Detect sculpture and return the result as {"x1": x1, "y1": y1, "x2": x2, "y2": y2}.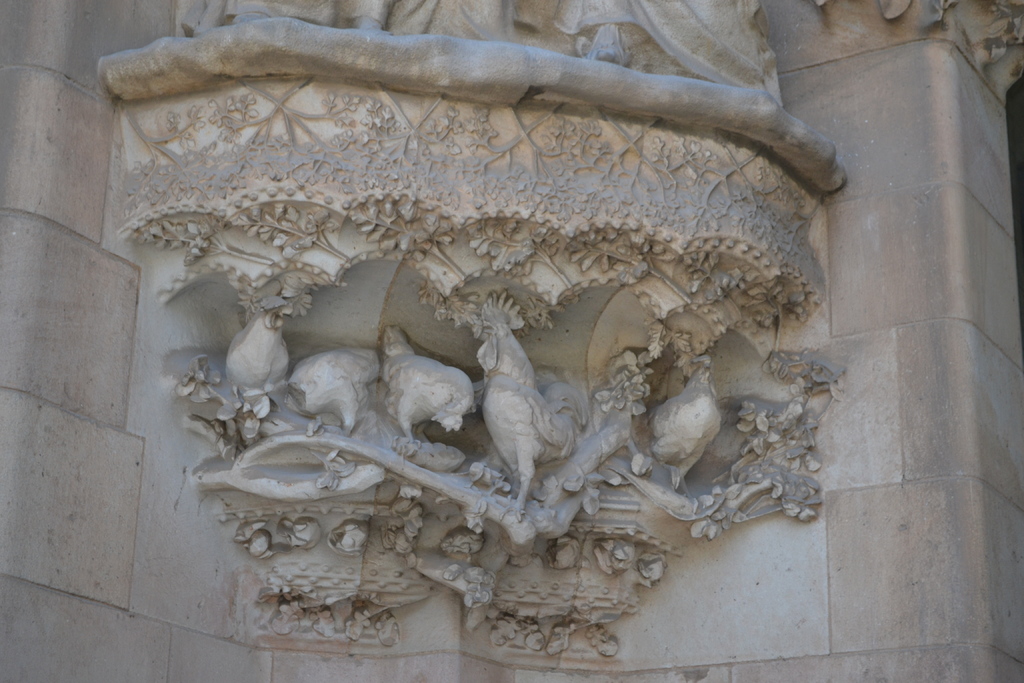
{"x1": 45, "y1": 46, "x2": 945, "y2": 682}.
